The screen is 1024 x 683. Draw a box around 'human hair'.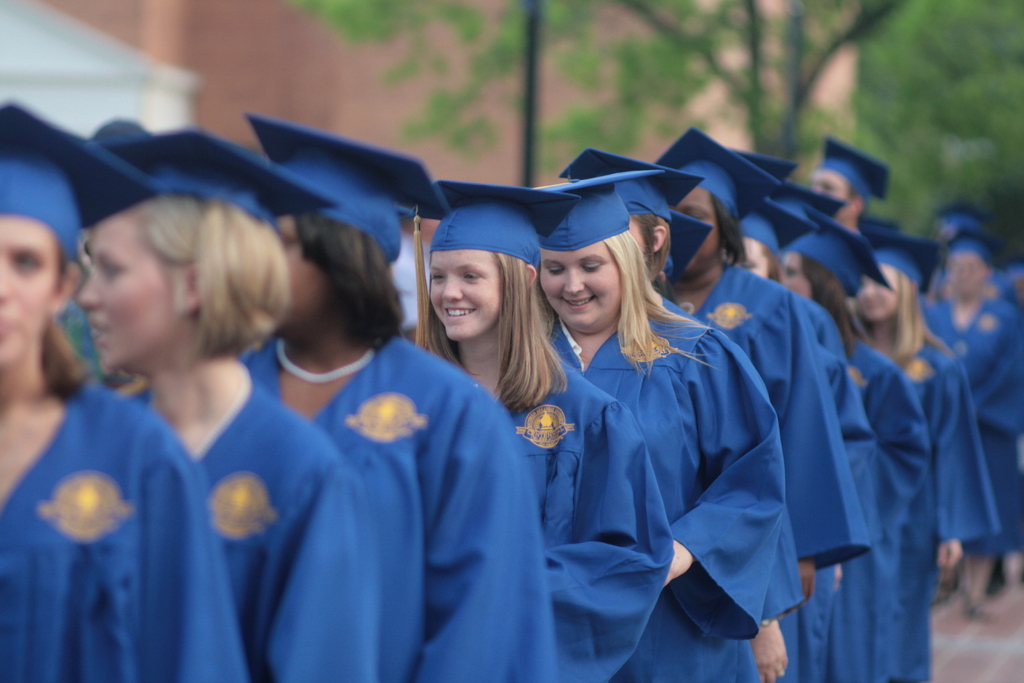
pyautogui.locateOnScreen(297, 202, 404, 353).
